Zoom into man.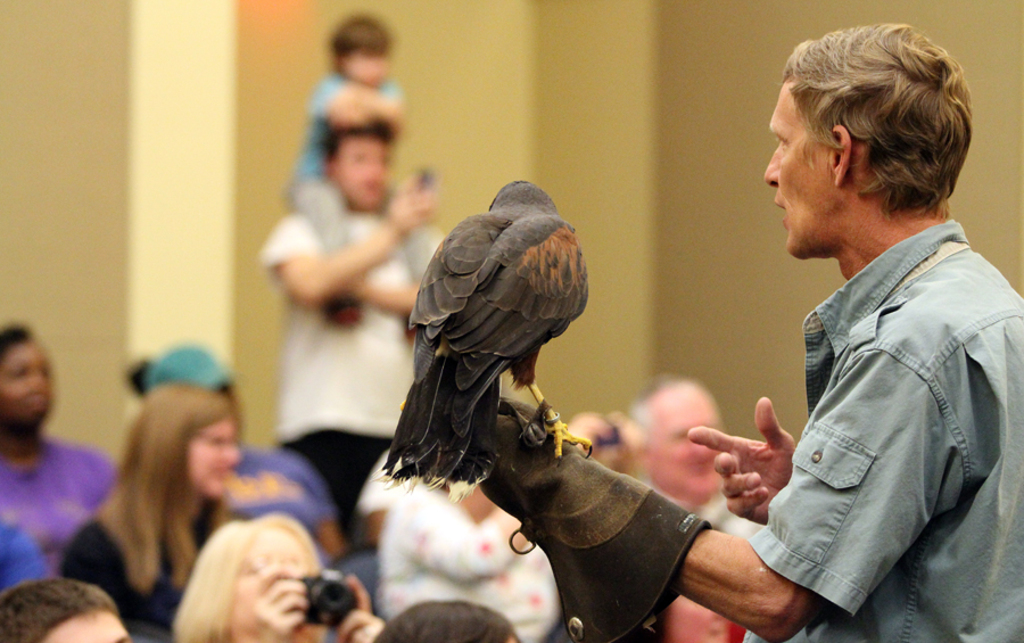
Zoom target: <region>0, 322, 121, 578</region>.
